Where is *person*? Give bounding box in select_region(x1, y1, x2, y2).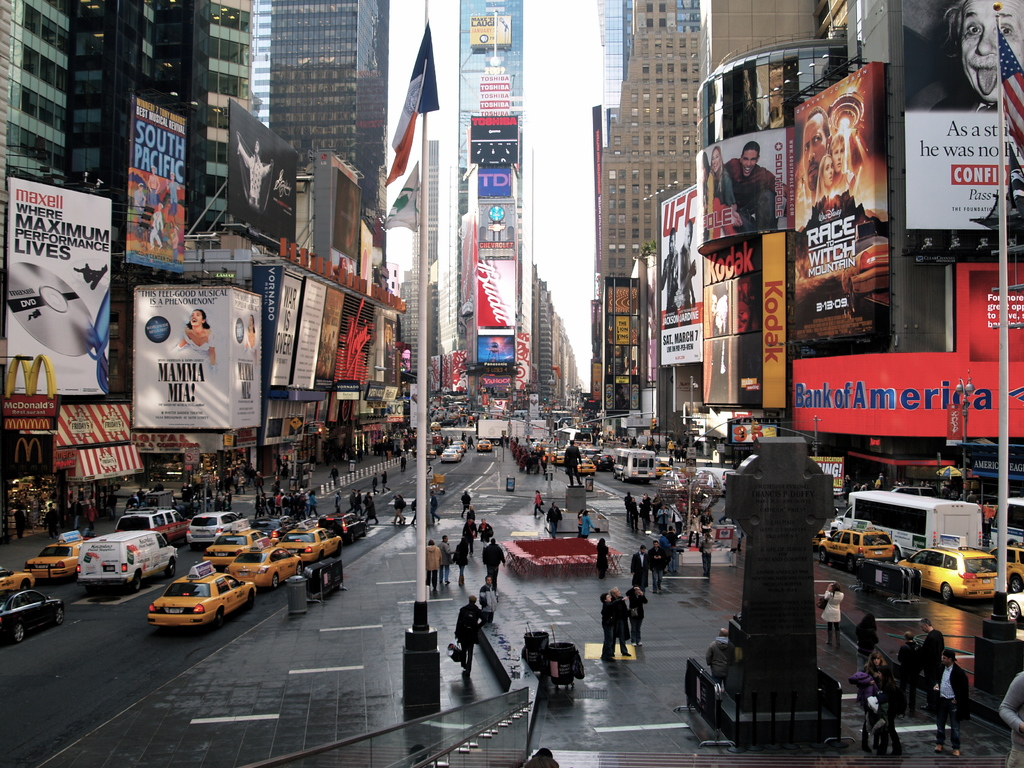
select_region(458, 491, 476, 525).
